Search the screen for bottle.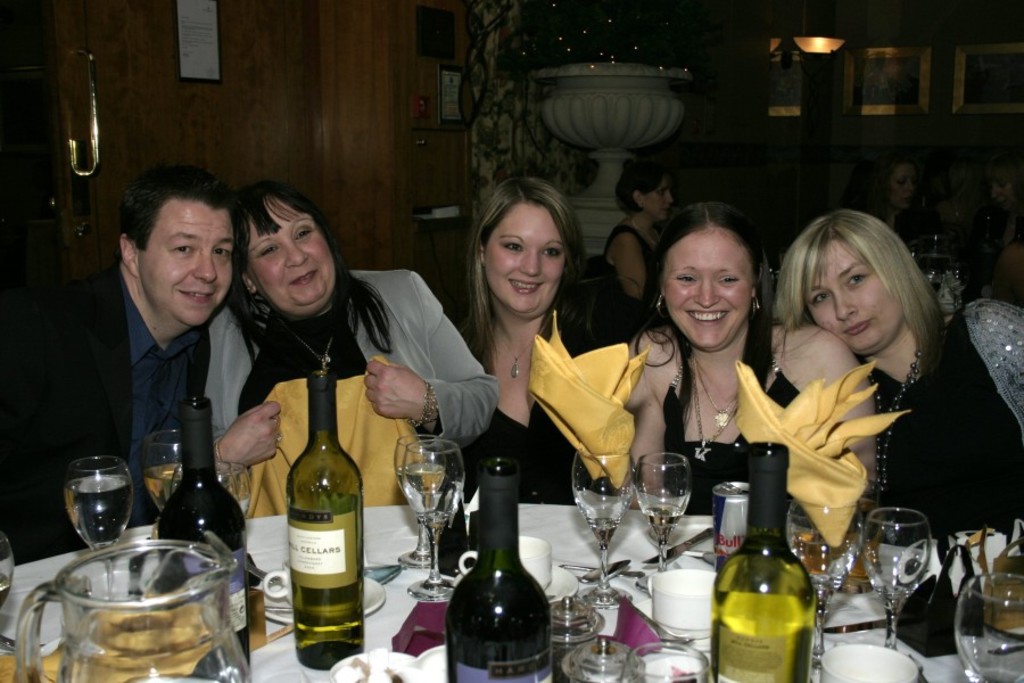
Found at crop(156, 393, 253, 682).
